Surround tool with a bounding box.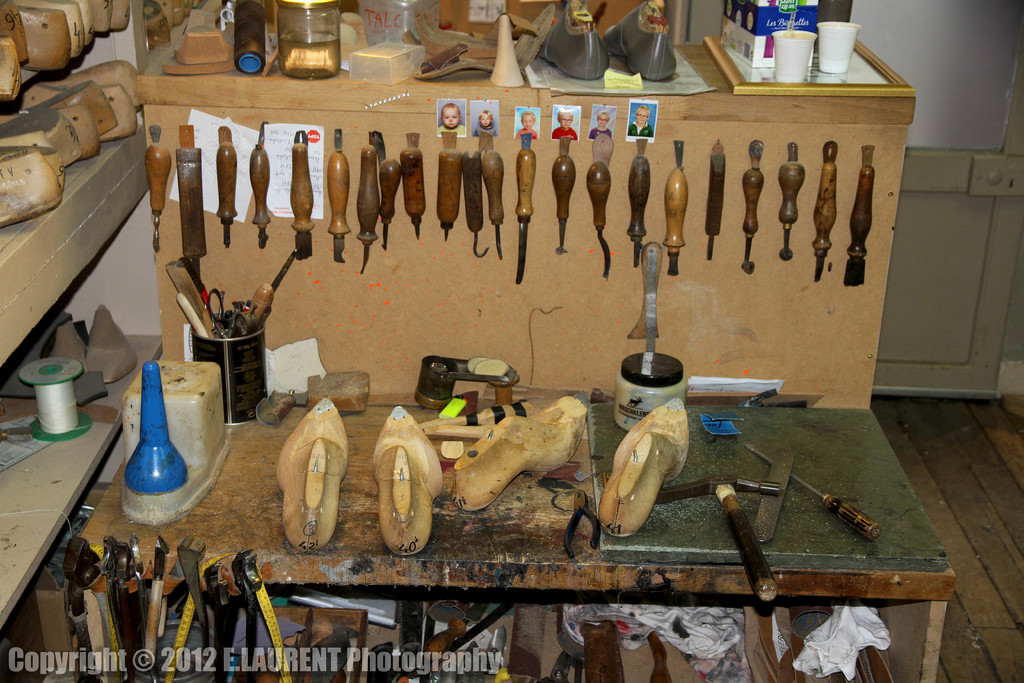
crop(458, 154, 490, 255).
